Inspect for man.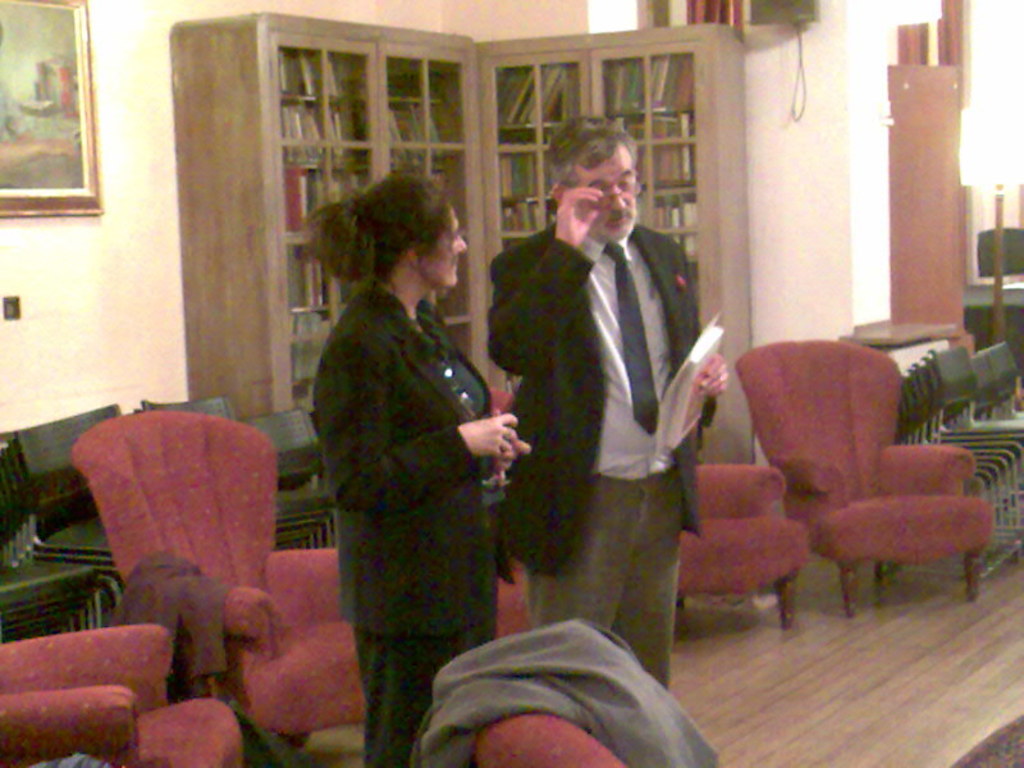
Inspection: [x1=481, y1=113, x2=728, y2=698].
